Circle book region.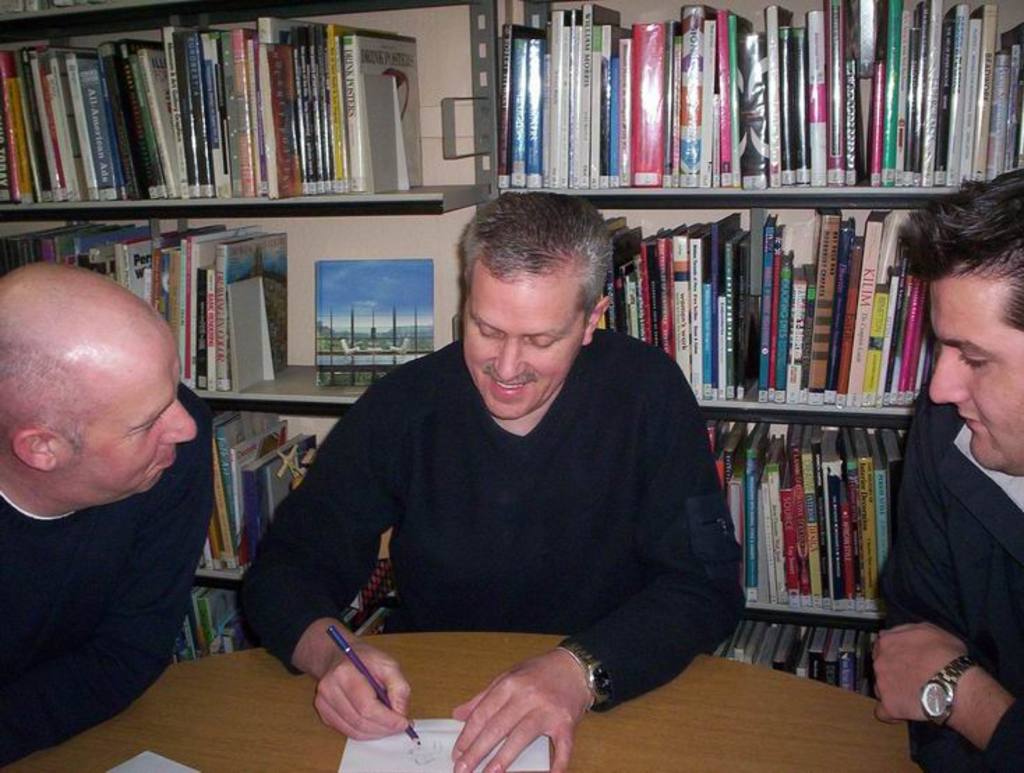
Region: x1=660 y1=22 x2=686 y2=193.
